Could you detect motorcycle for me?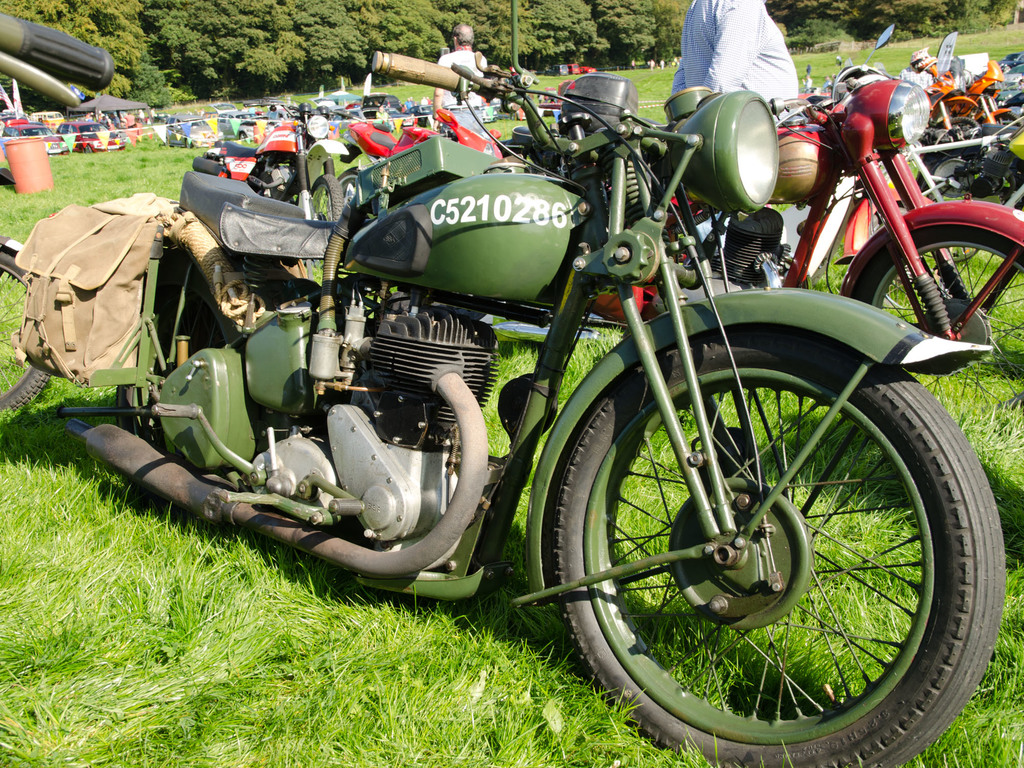
Detection result: bbox(959, 59, 1023, 125).
